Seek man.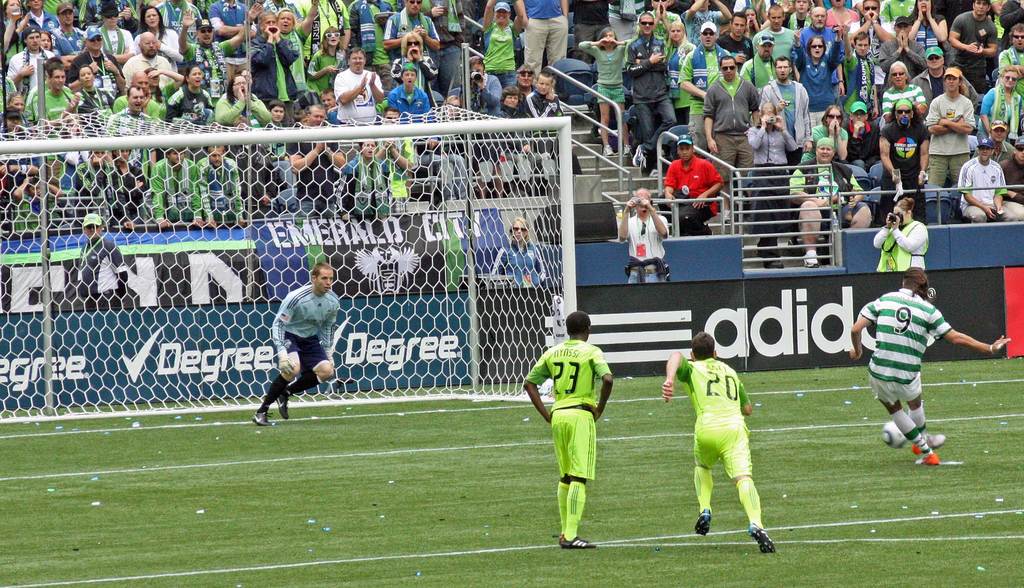
Rect(150, 147, 204, 229).
